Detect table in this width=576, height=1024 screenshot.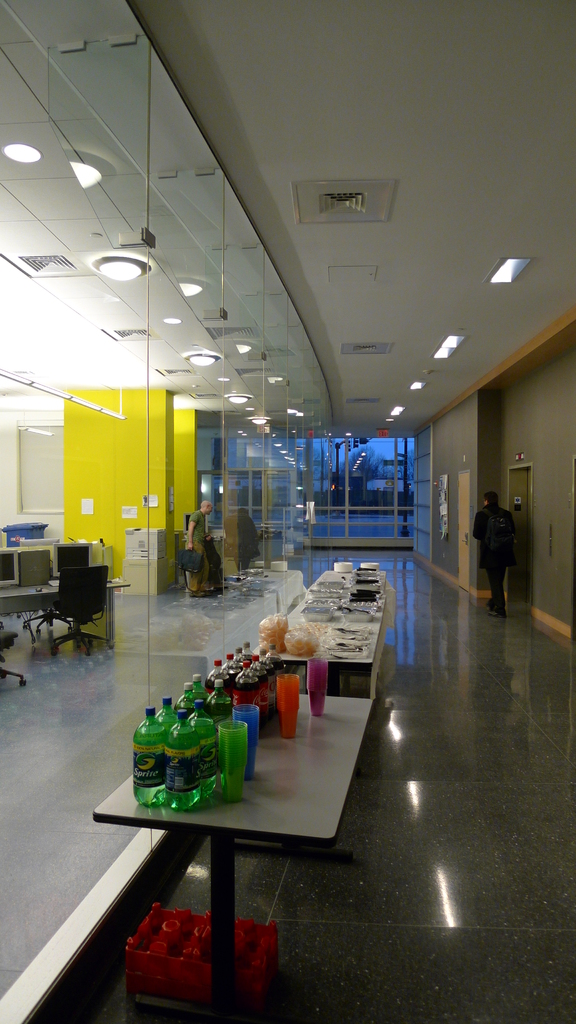
Detection: x1=90, y1=687, x2=369, y2=1021.
